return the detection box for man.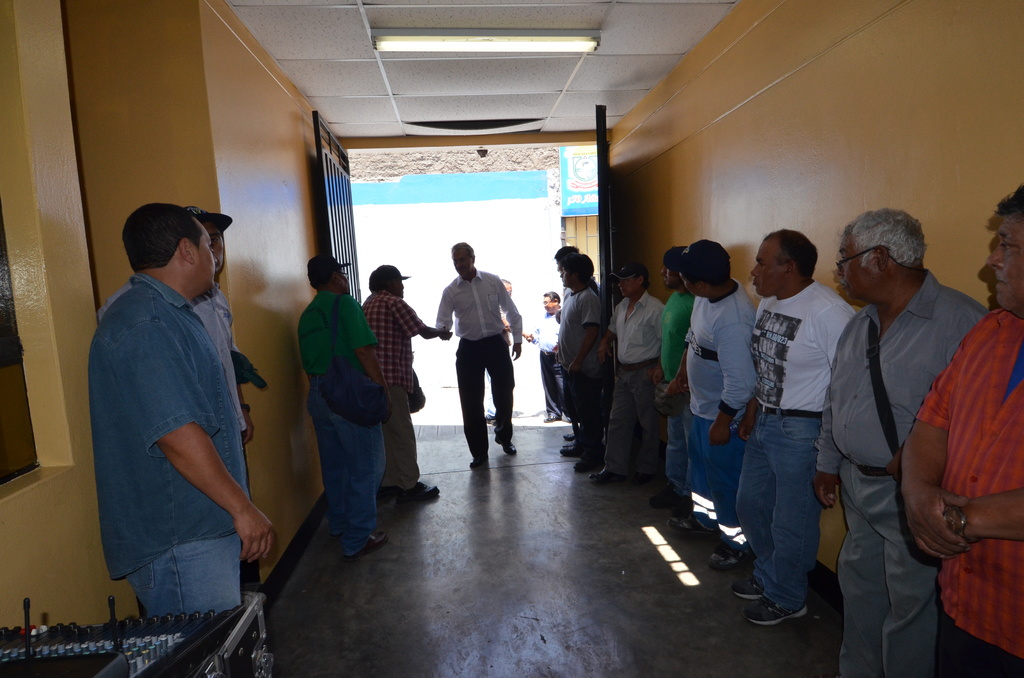
bbox=[812, 214, 993, 671].
